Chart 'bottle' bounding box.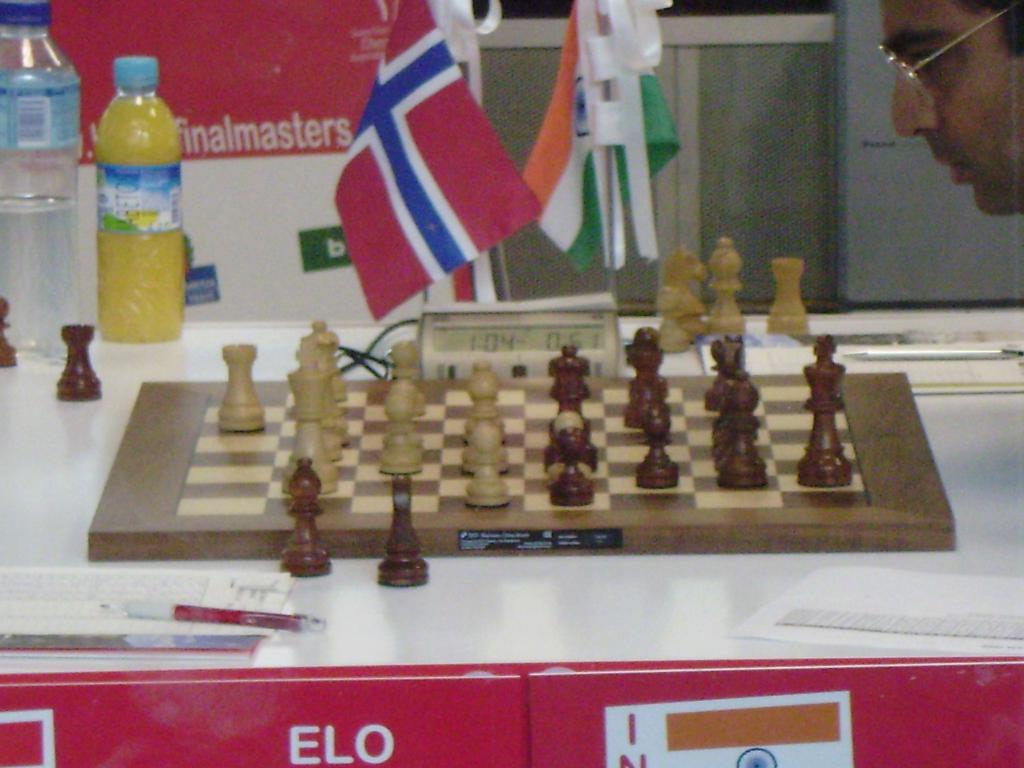
Charted: BBox(0, 0, 91, 356).
